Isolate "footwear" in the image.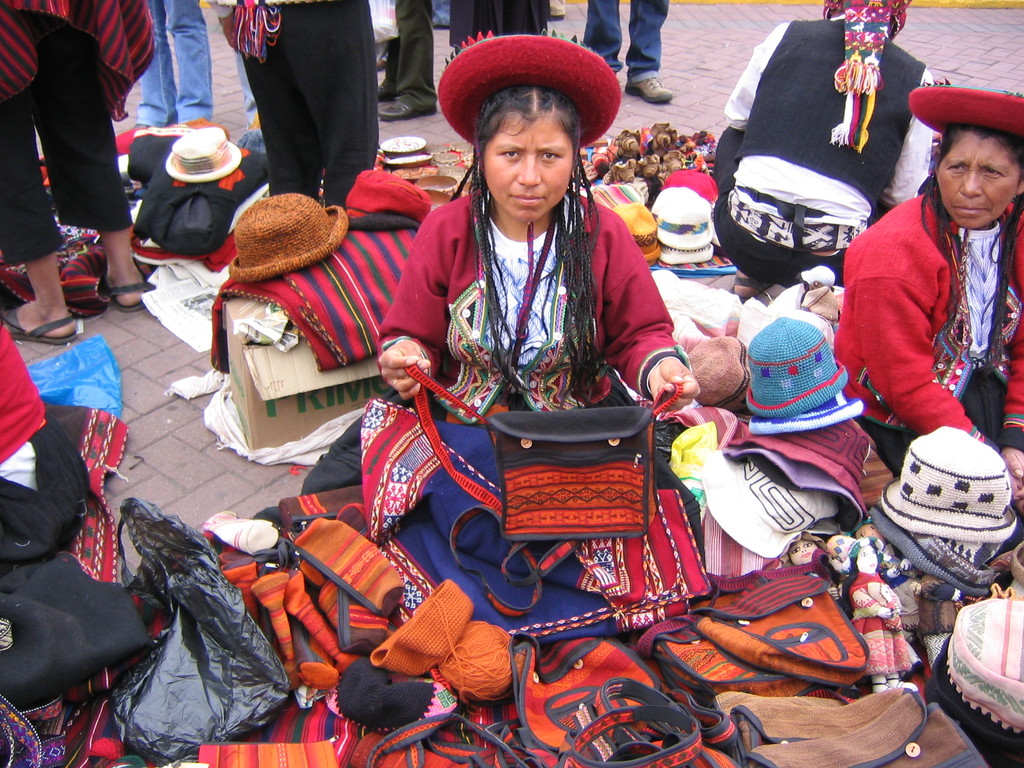
Isolated region: Rect(0, 299, 77, 345).
